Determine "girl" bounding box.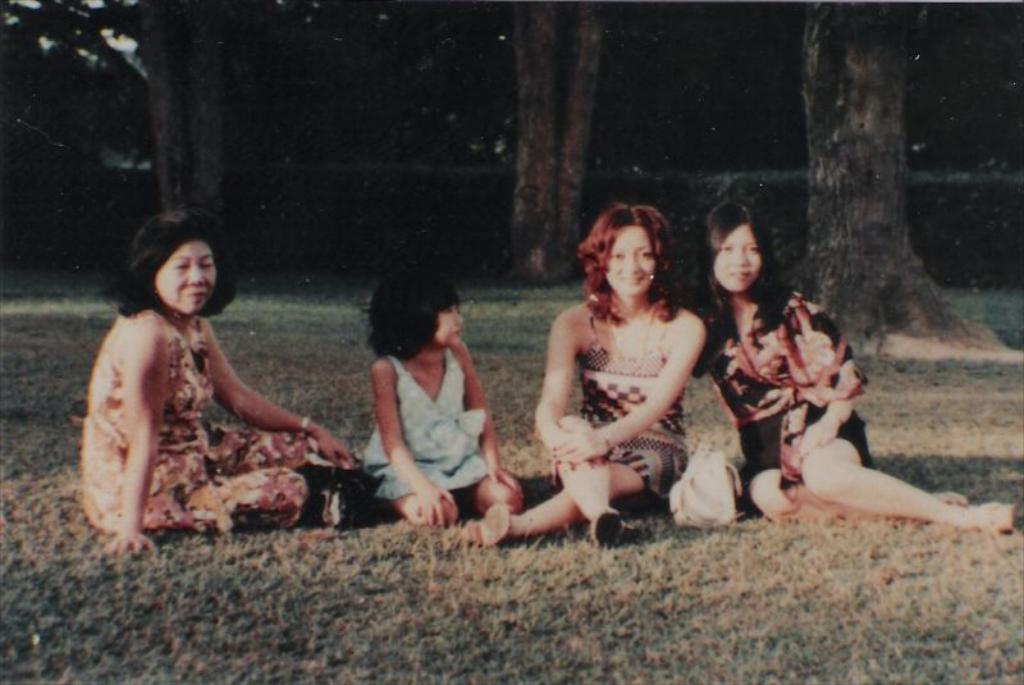
Determined: select_region(705, 200, 1015, 534).
